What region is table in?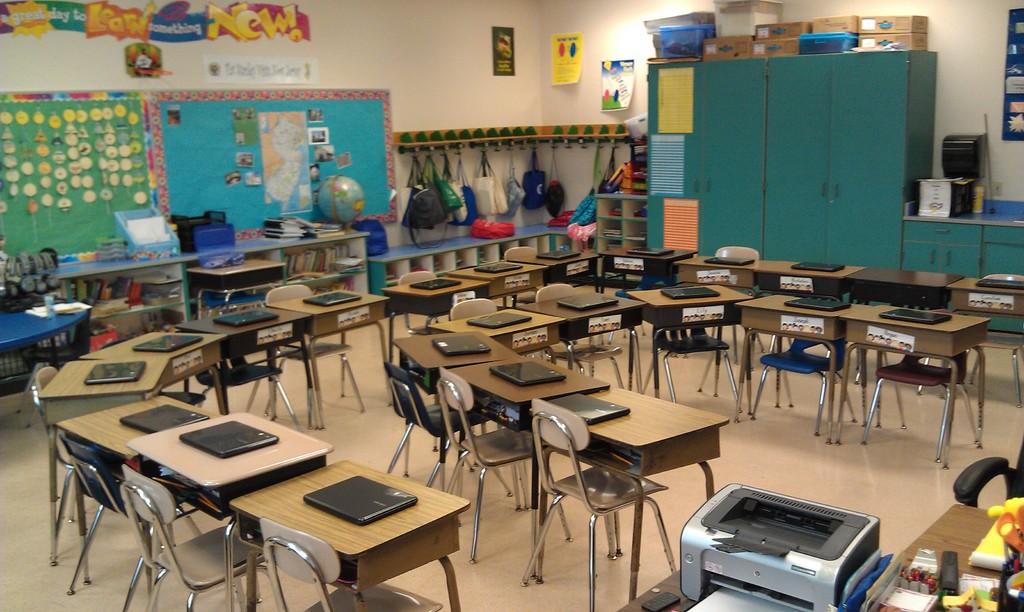
<region>58, 396, 204, 579</region>.
